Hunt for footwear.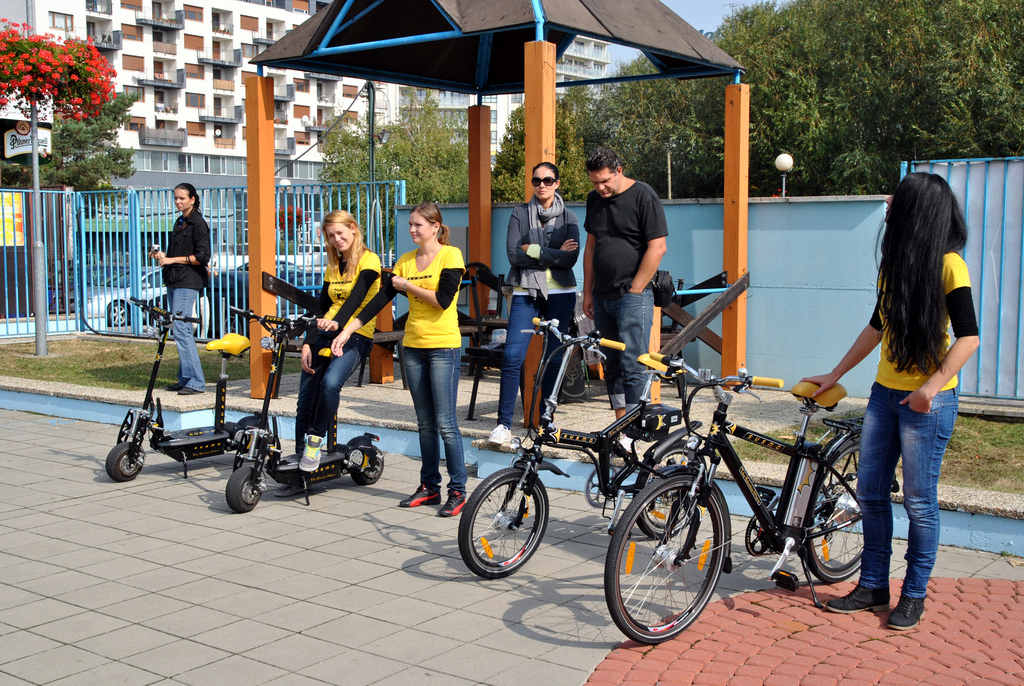
Hunted down at Rect(888, 597, 929, 628).
